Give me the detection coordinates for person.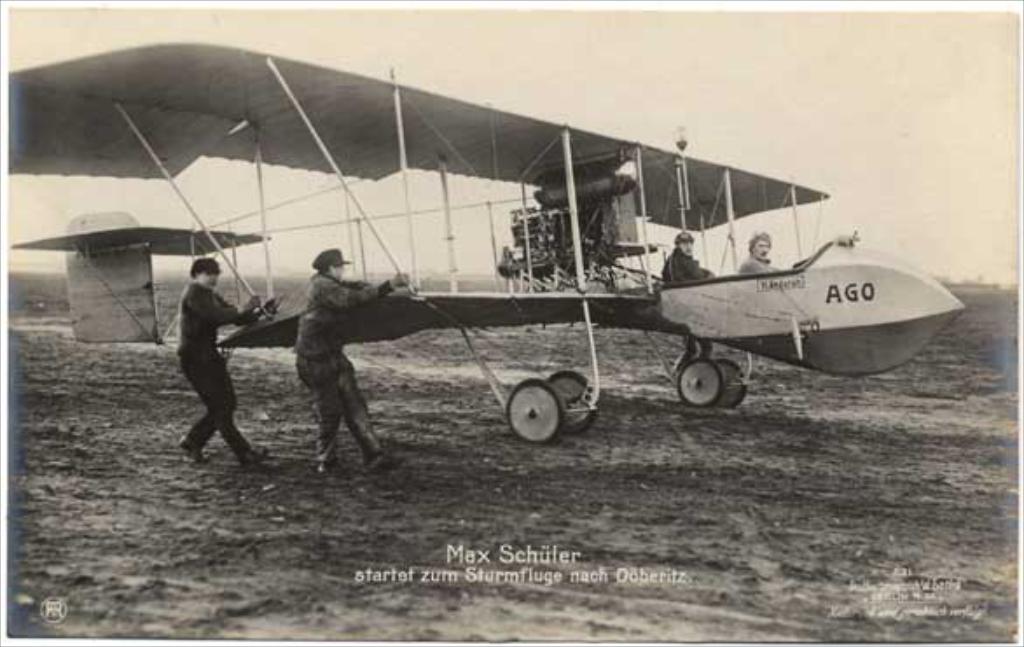
bbox(734, 227, 774, 276).
